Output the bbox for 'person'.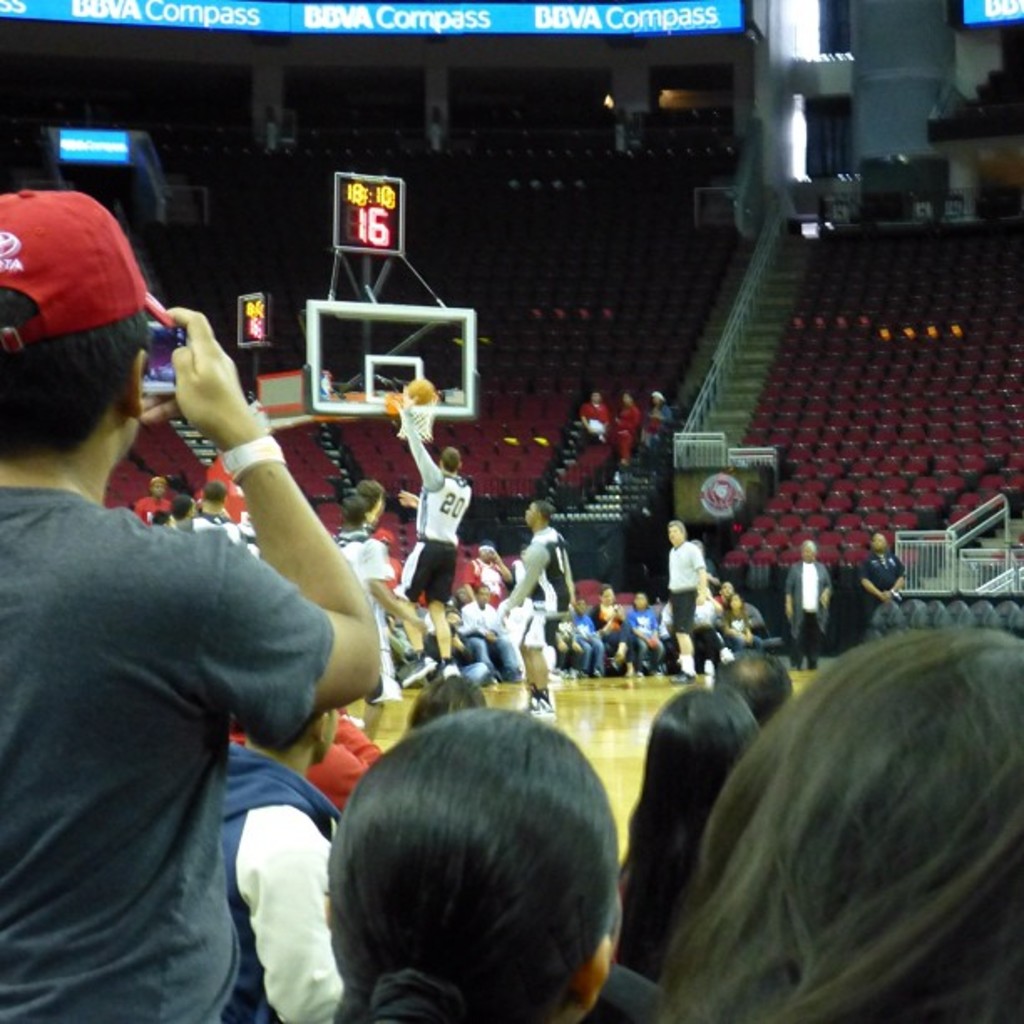
locate(785, 542, 832, 674).
